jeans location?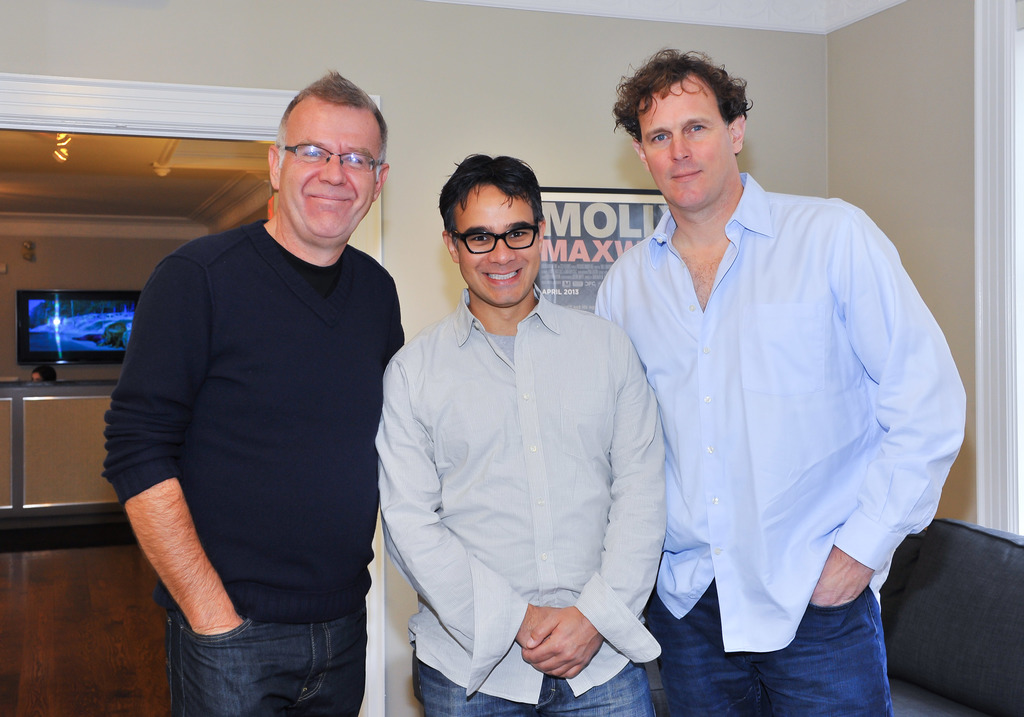
crop(154, 602, 368, 716)
